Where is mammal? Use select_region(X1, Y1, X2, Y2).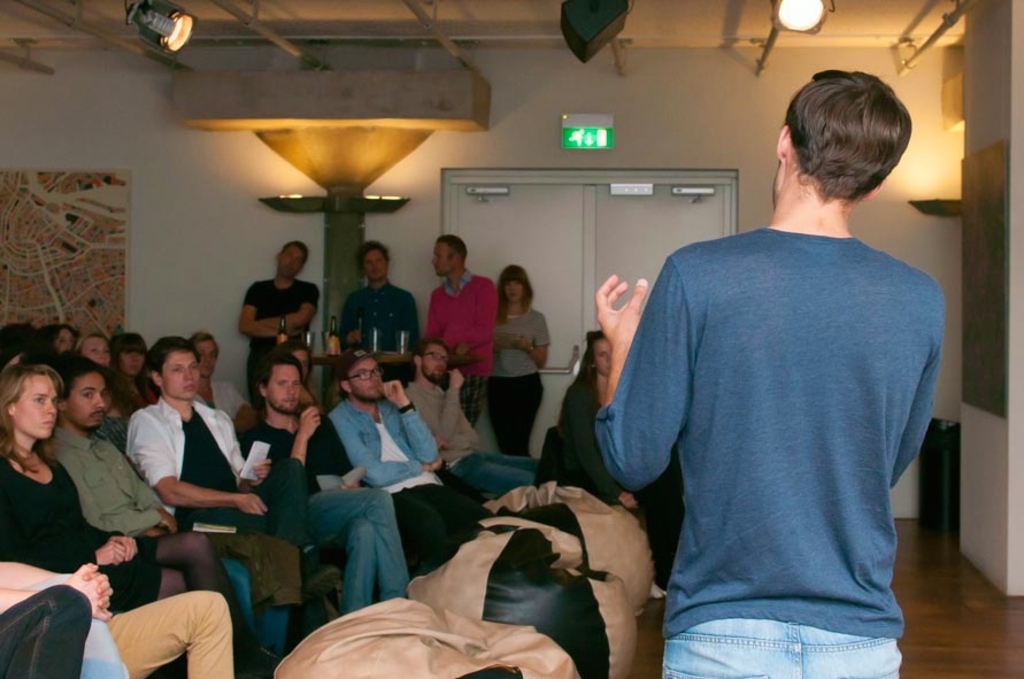
select_region(592, 70, 946, 678).
